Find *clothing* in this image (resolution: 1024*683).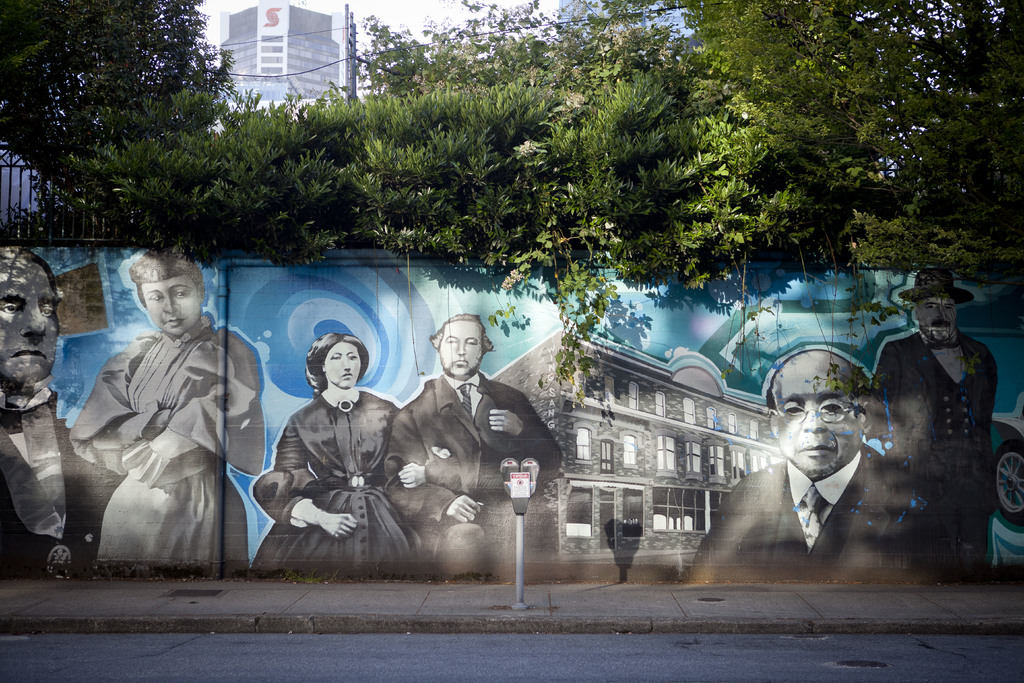
249:383:447:577.
